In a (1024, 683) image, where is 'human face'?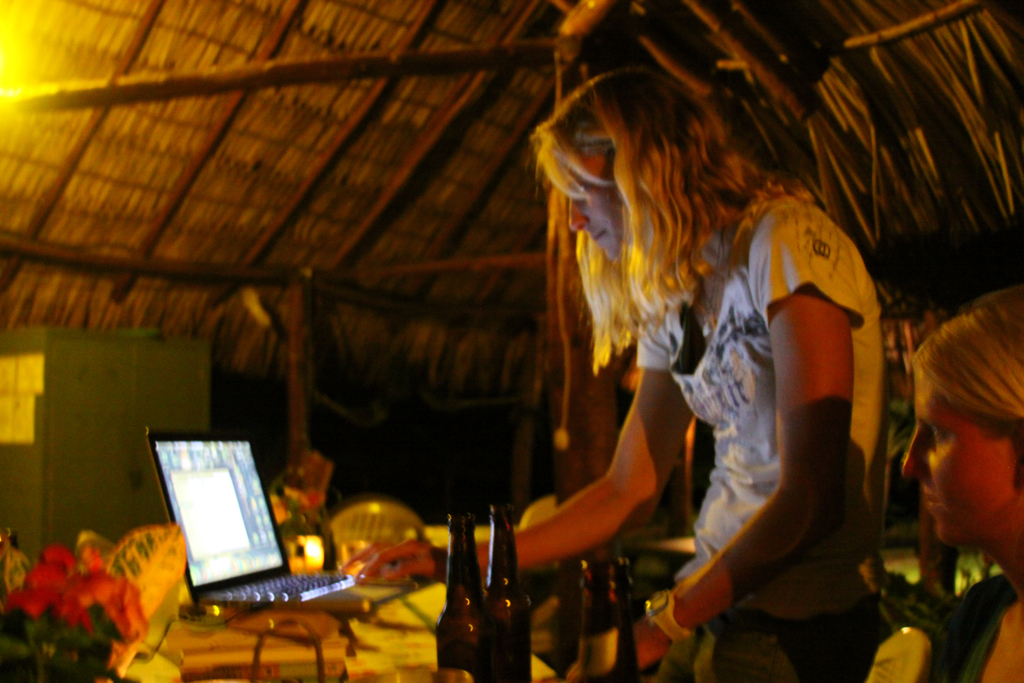
select_region(568, 155, 620, 259).
